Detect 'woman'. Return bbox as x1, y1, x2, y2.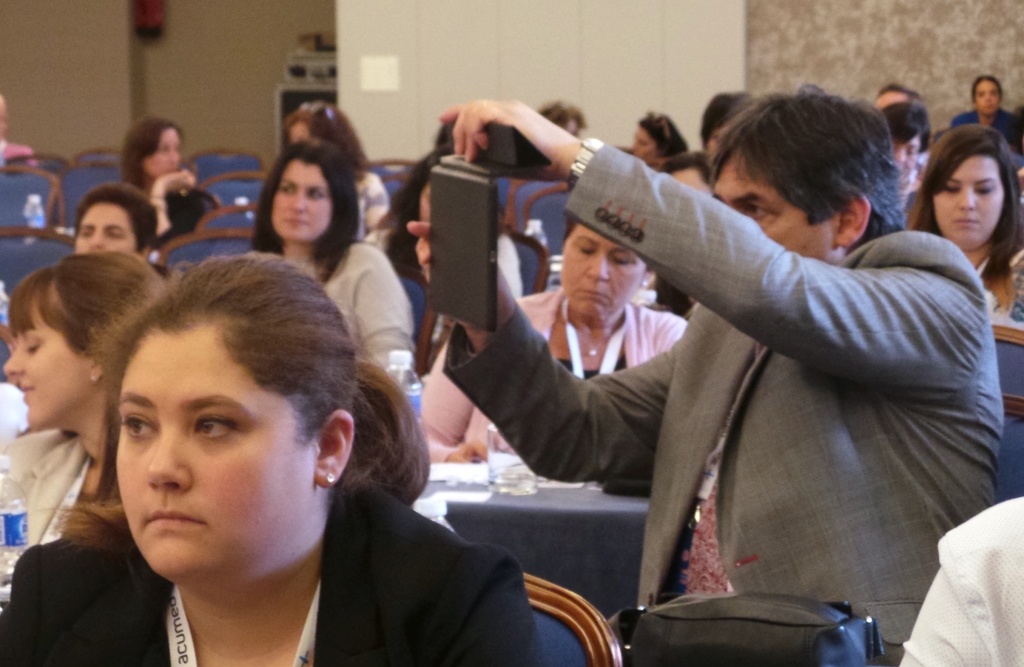
274, 98, 388, 239.
